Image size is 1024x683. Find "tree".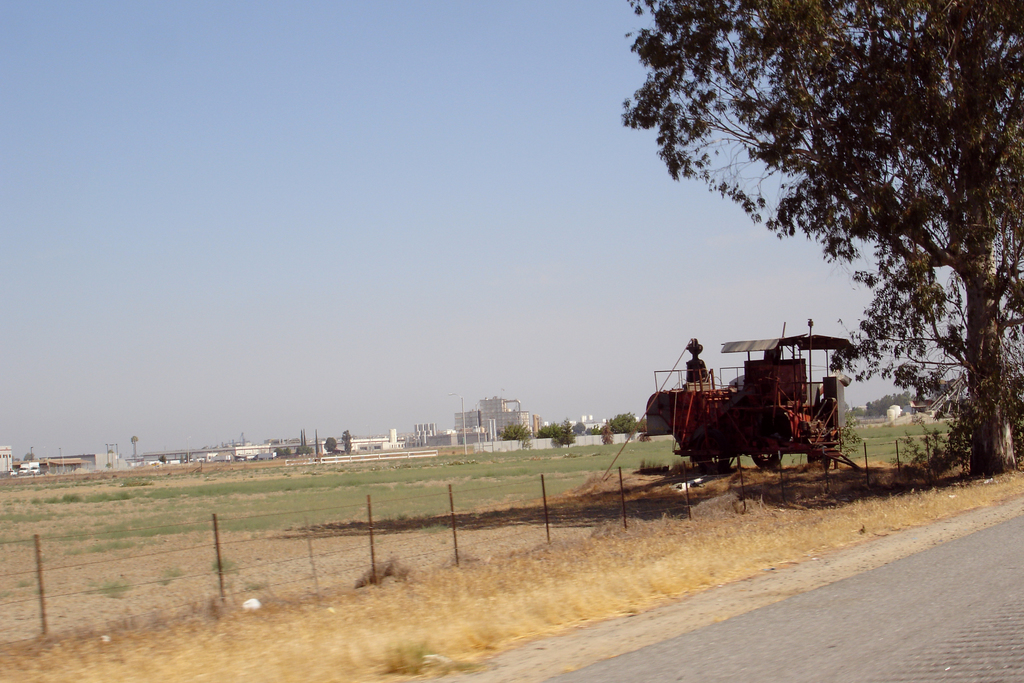
pyautogui.locateOnScreen(561, 415, 575, 451).
